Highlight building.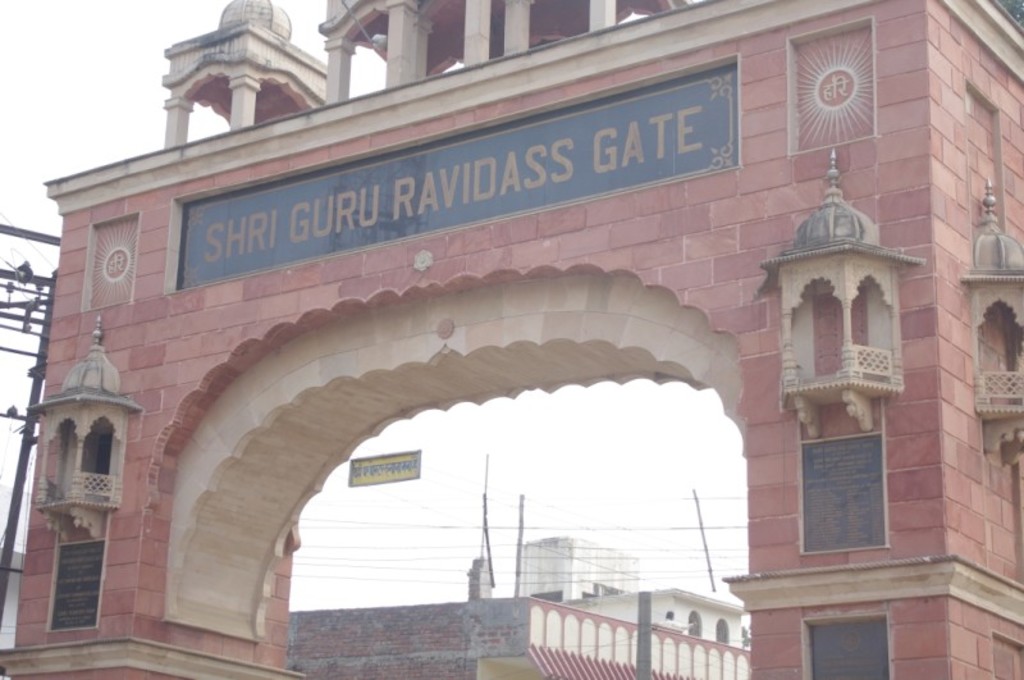
Highlighted region: bbox=(0, 0, 1023, 679).
